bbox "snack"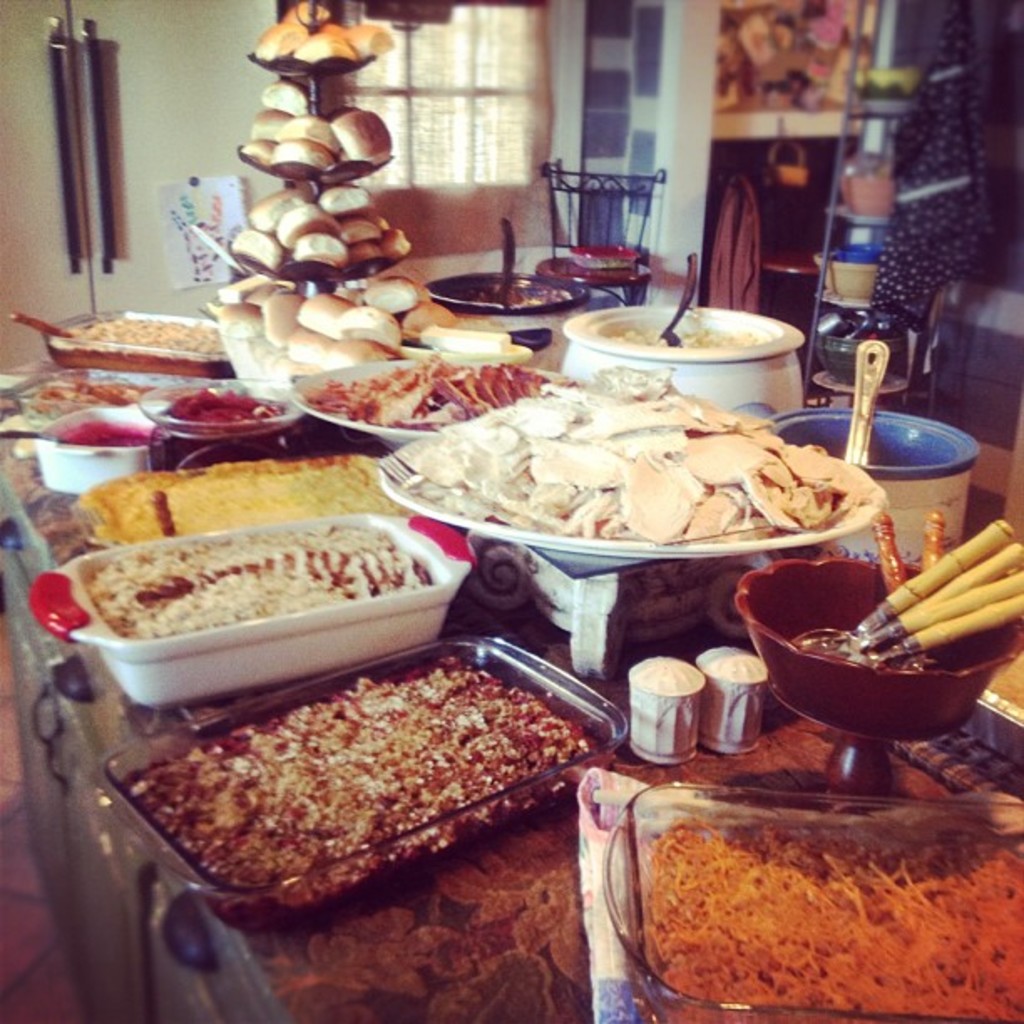
110, 646, 601, 914
